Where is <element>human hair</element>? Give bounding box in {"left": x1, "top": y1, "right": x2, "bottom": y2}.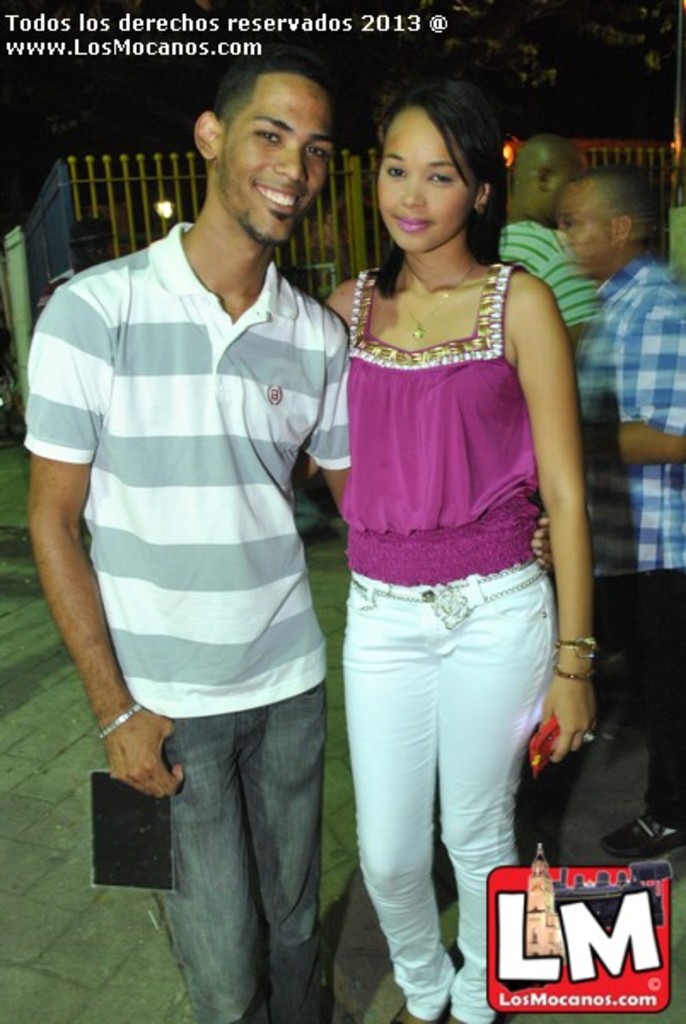
{"left": 362, "top": 67, "right": 519, "bottom": 276}.
